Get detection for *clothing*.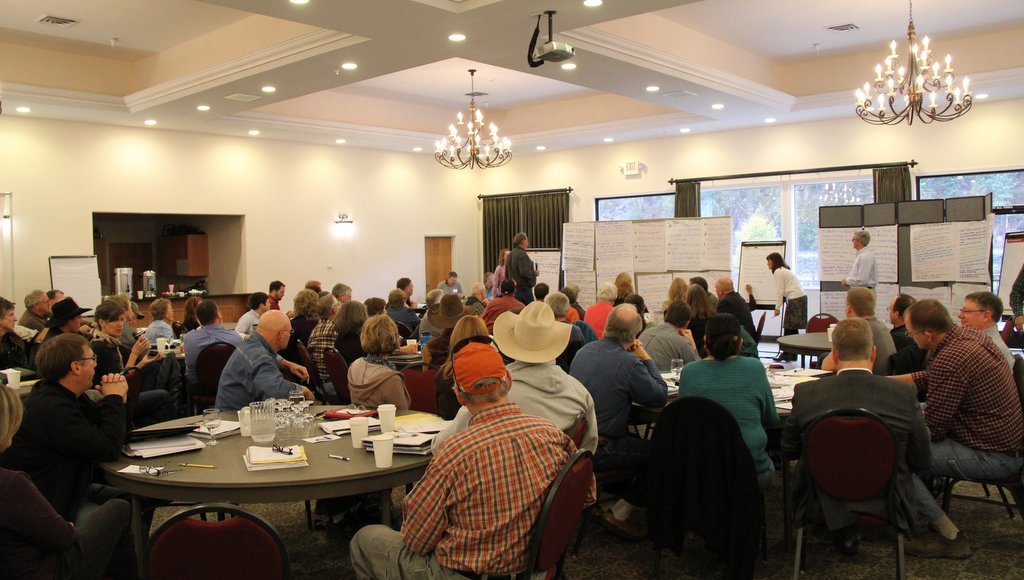
Detection: (x1=560, y1=305, x2=580, y2=325).
